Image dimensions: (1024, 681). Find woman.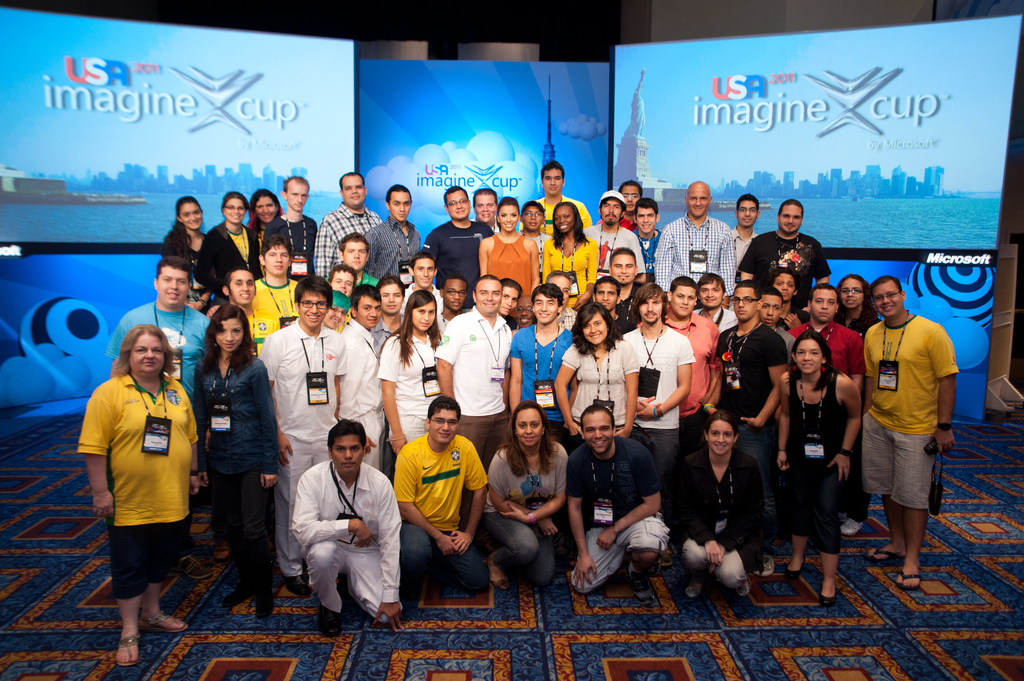
{"left": 194, "top": 190, "right": 264, "bottom": 308}.
